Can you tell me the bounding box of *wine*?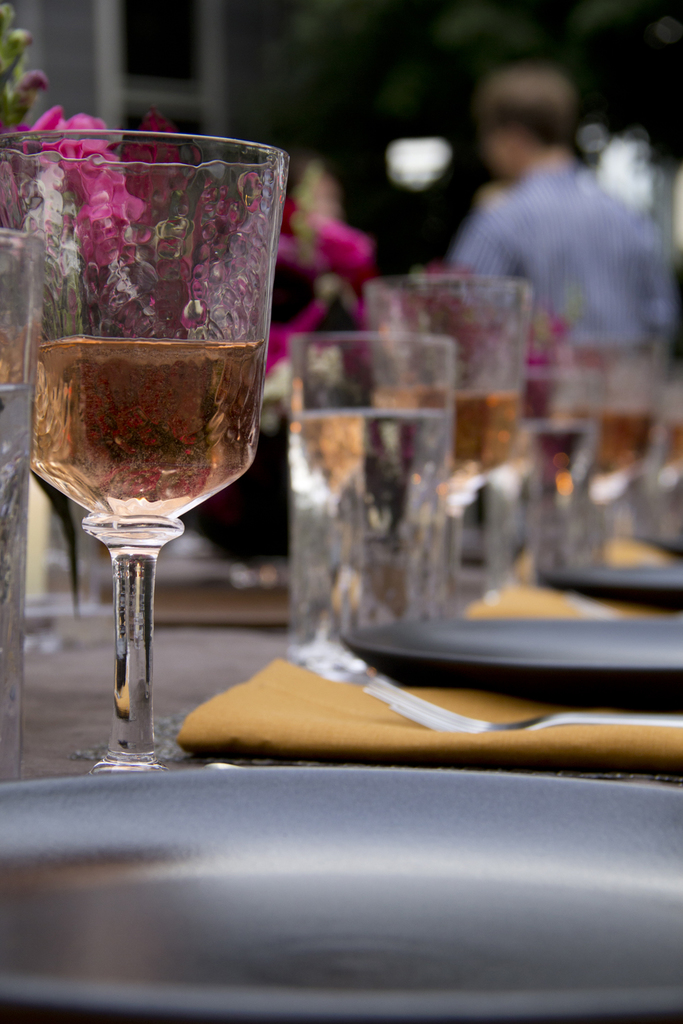
<bbox>664, 422, 682, 508</bbox>.
